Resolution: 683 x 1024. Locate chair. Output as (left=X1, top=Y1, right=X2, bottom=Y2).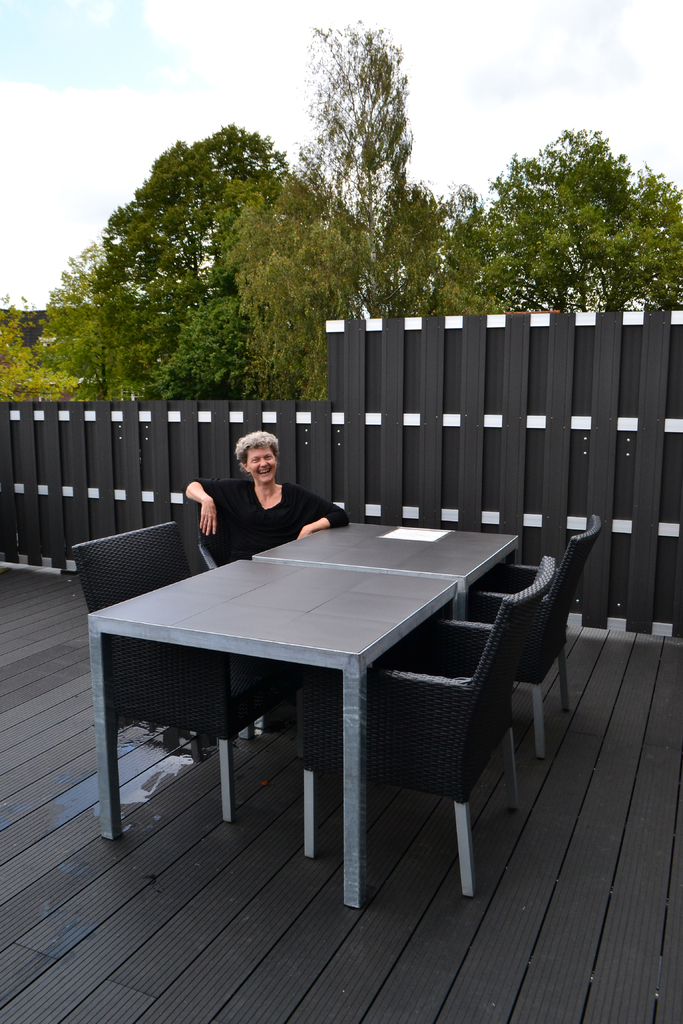
(left=193, top=529, right=232, bottom=571).
